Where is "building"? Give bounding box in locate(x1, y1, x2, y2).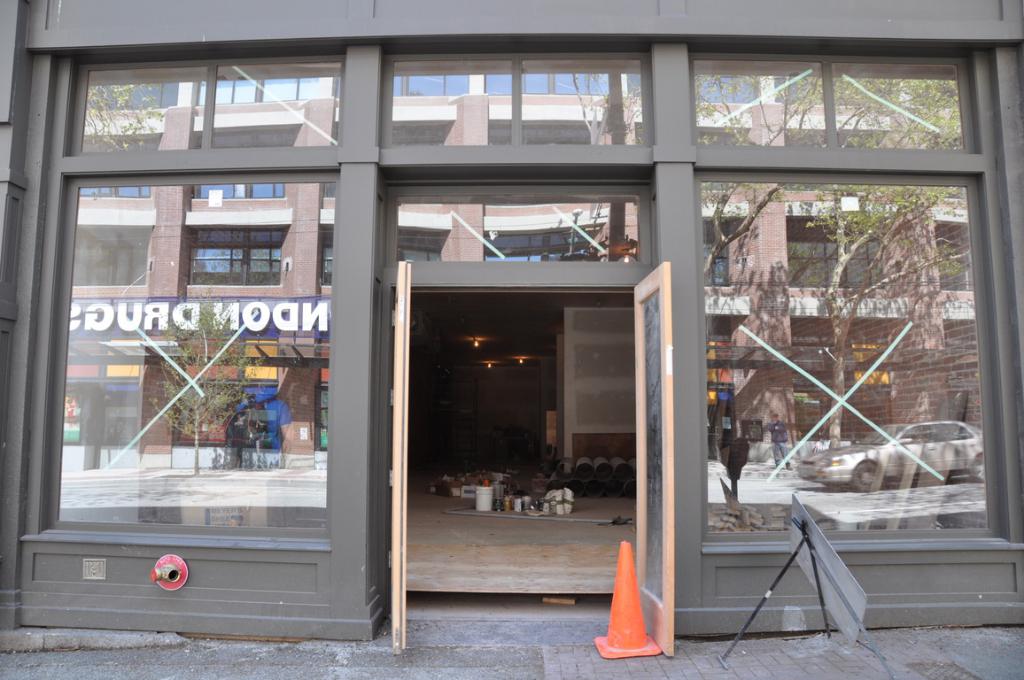
locate(0, 0, 1023, 639).
